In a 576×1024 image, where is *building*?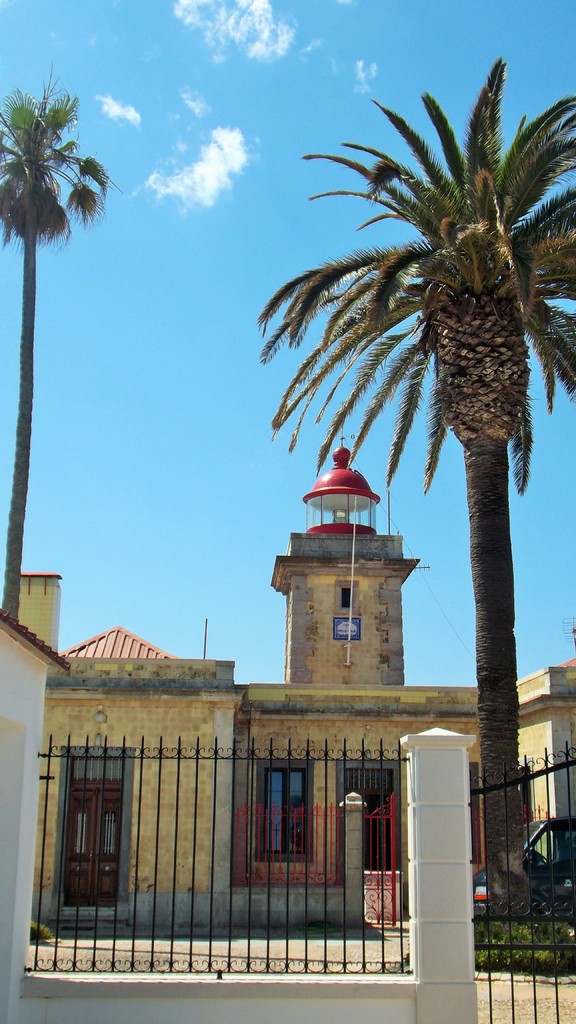
crop(8, 442, 575, 934).
